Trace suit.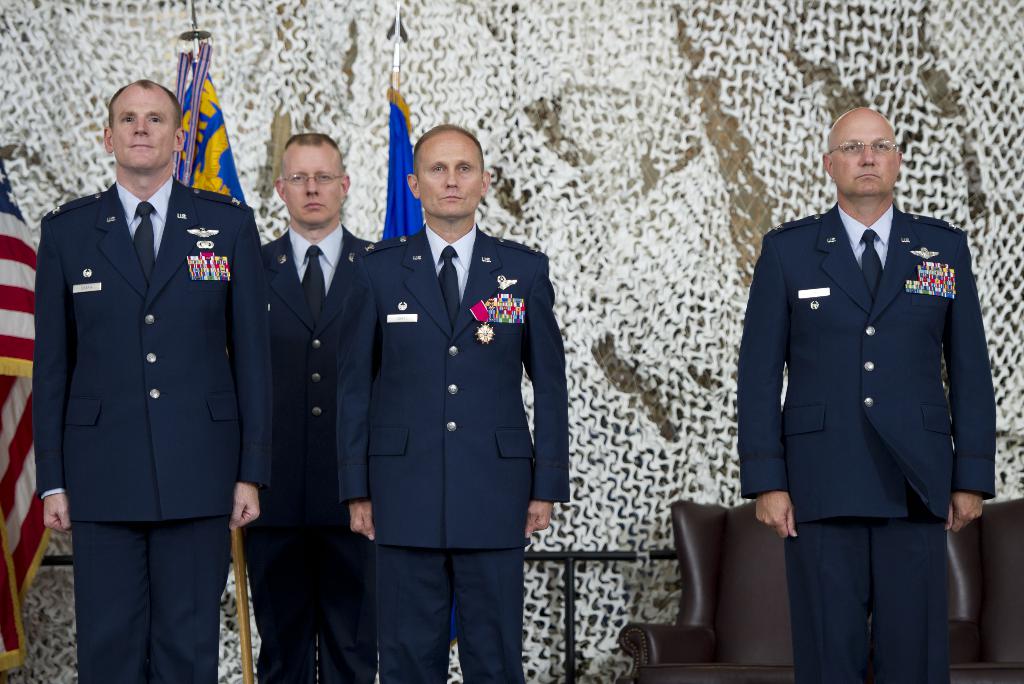
Traced to [33,179,262,683].
